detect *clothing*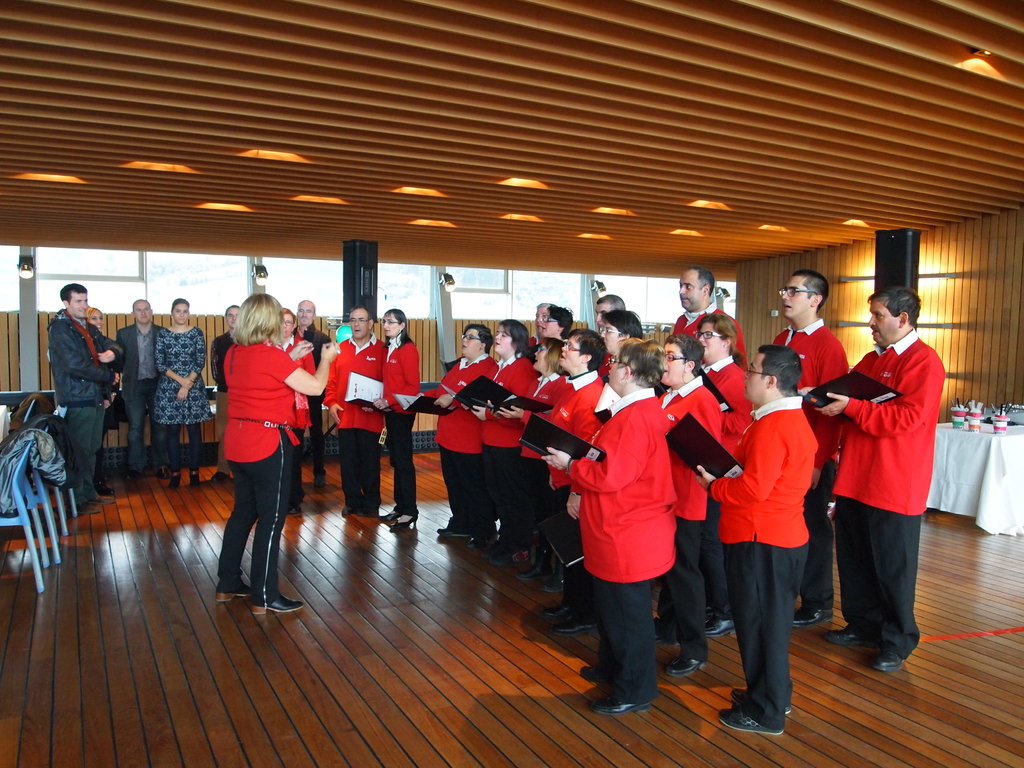
216,430,295,601
